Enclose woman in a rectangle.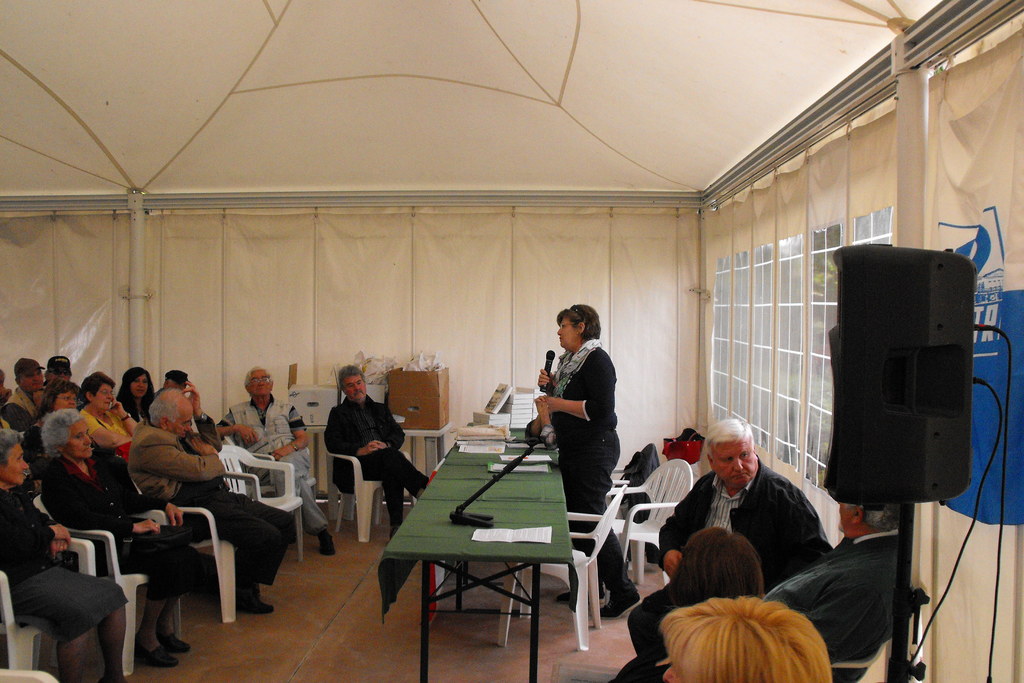
[534, 299, 630, 553].
